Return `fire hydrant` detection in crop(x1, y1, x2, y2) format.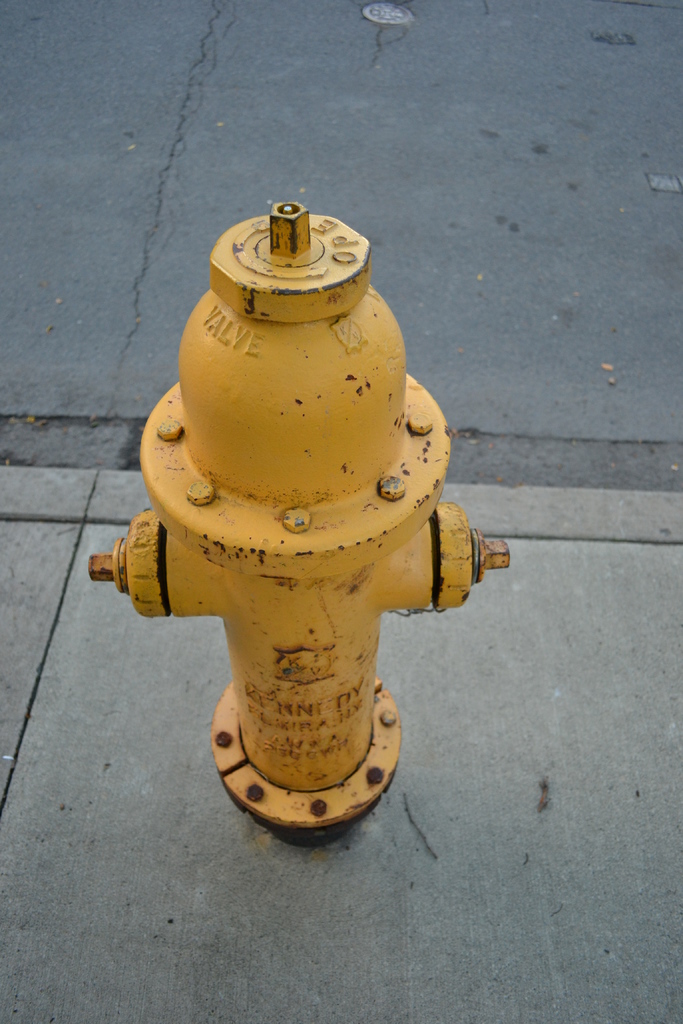
crop(90, 204, 510, 829).
